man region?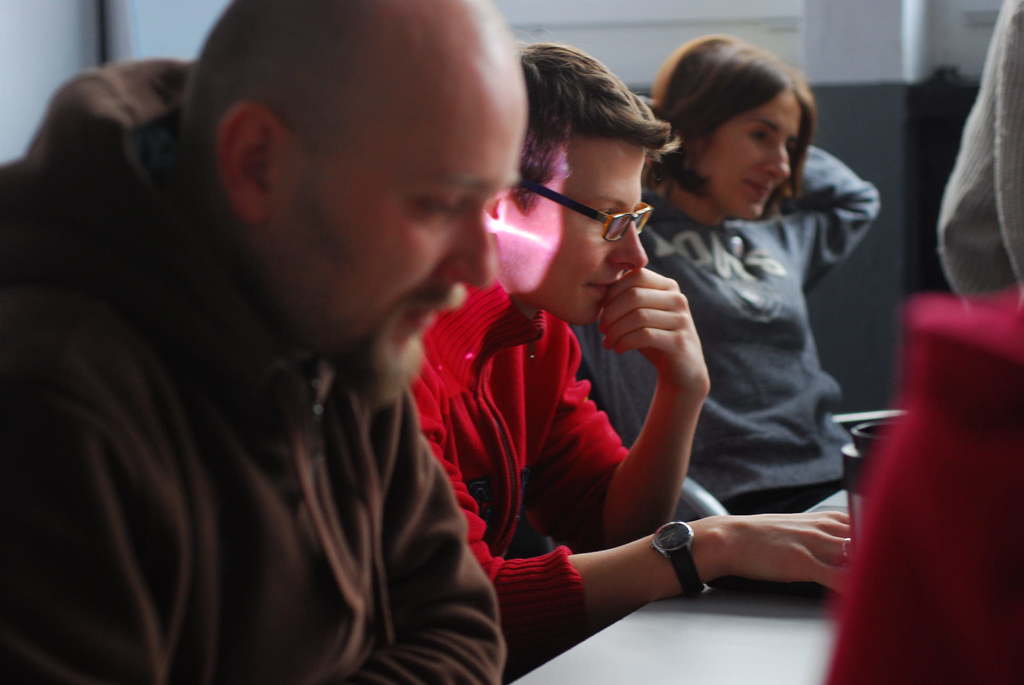
l=397, t=37, r=872, b=683
